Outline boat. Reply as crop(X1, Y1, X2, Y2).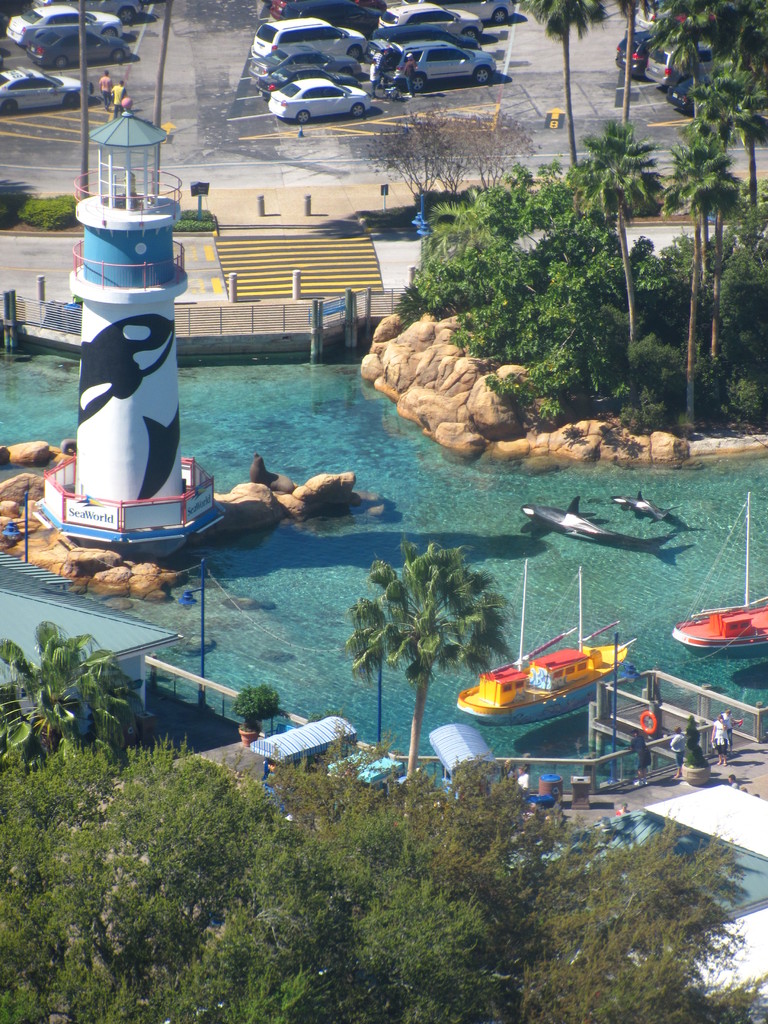
crop(453, 552, 637, 730).
